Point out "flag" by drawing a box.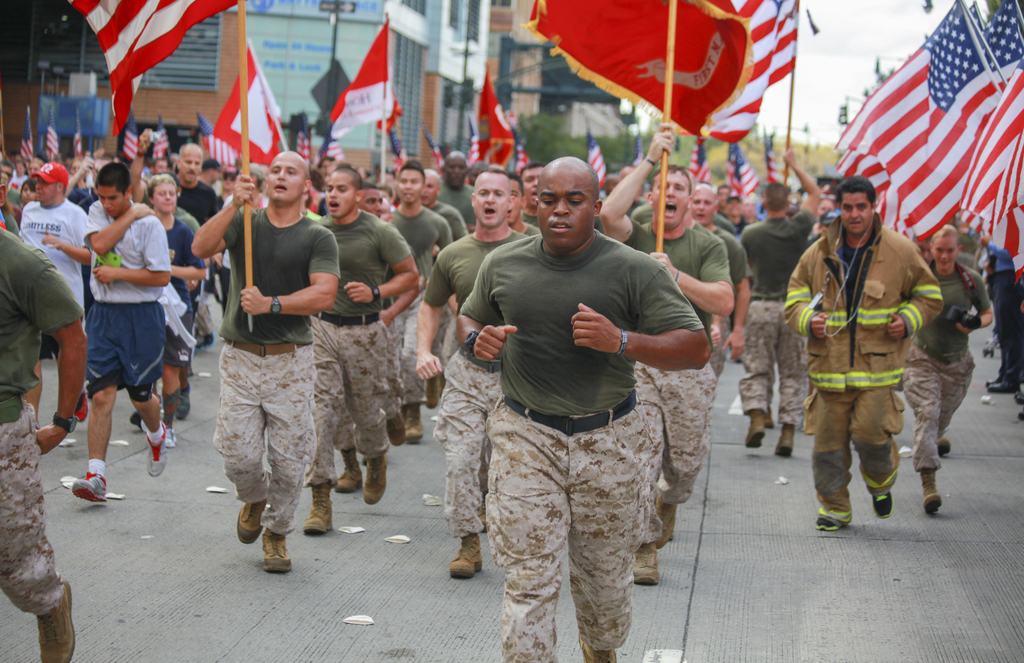
x1=289 y1=104 x2=316 y2=170.
